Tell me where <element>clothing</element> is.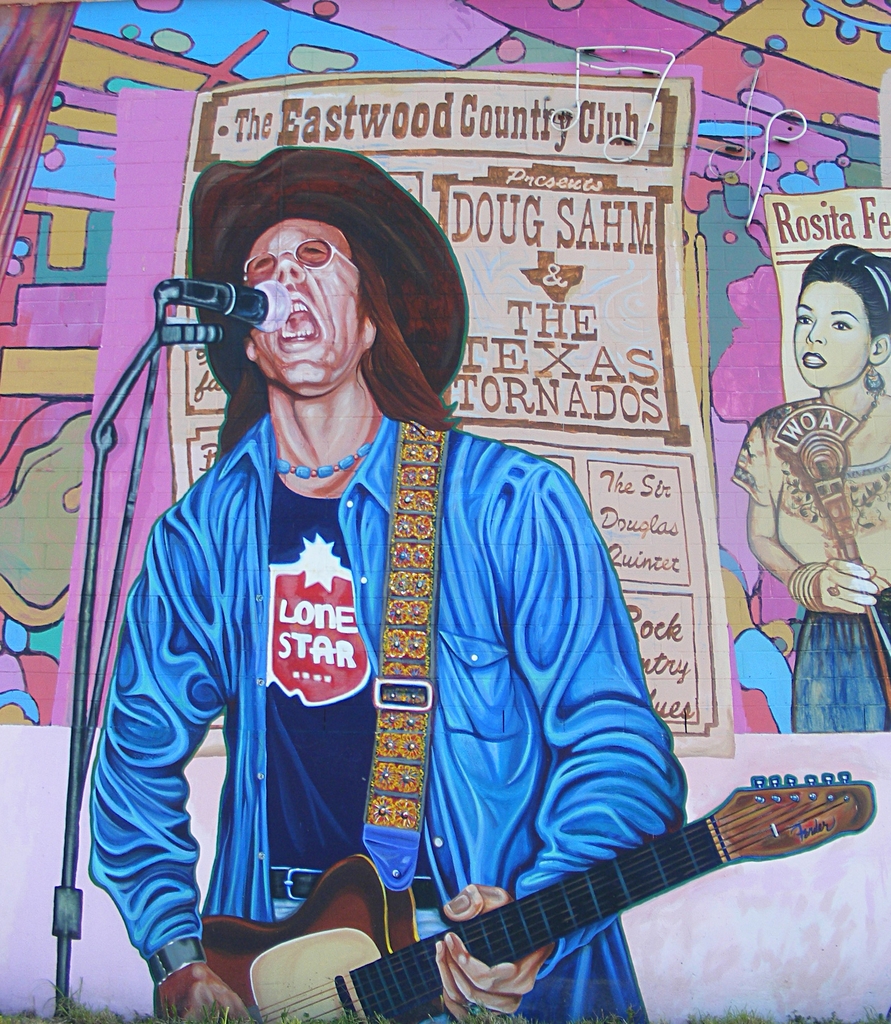
<element>clothing</element> is at x1=94 y1=412 x2=683 y2=1023.
